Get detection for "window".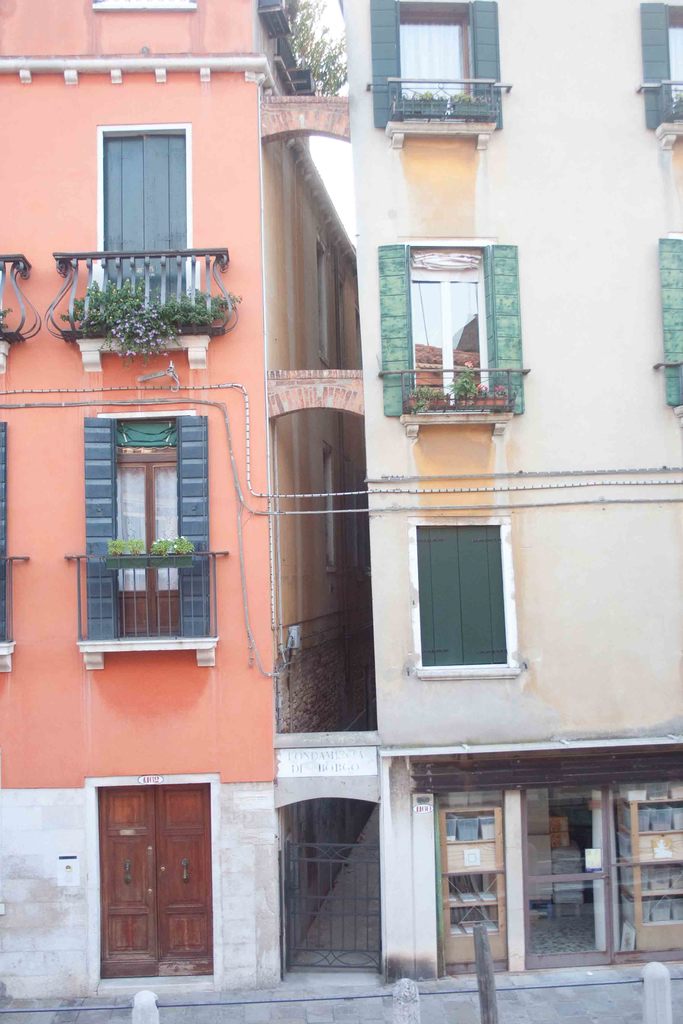
Detection: detection(668, 8, 680, 113).
